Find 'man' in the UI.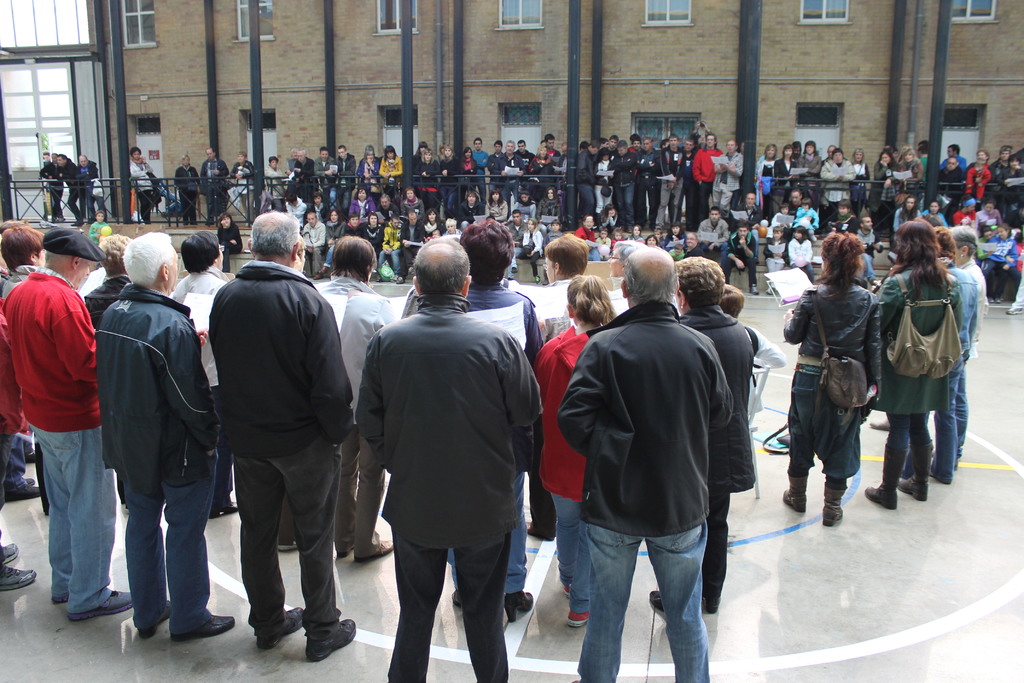
UI element at detection(397, 210, 432, 277).
